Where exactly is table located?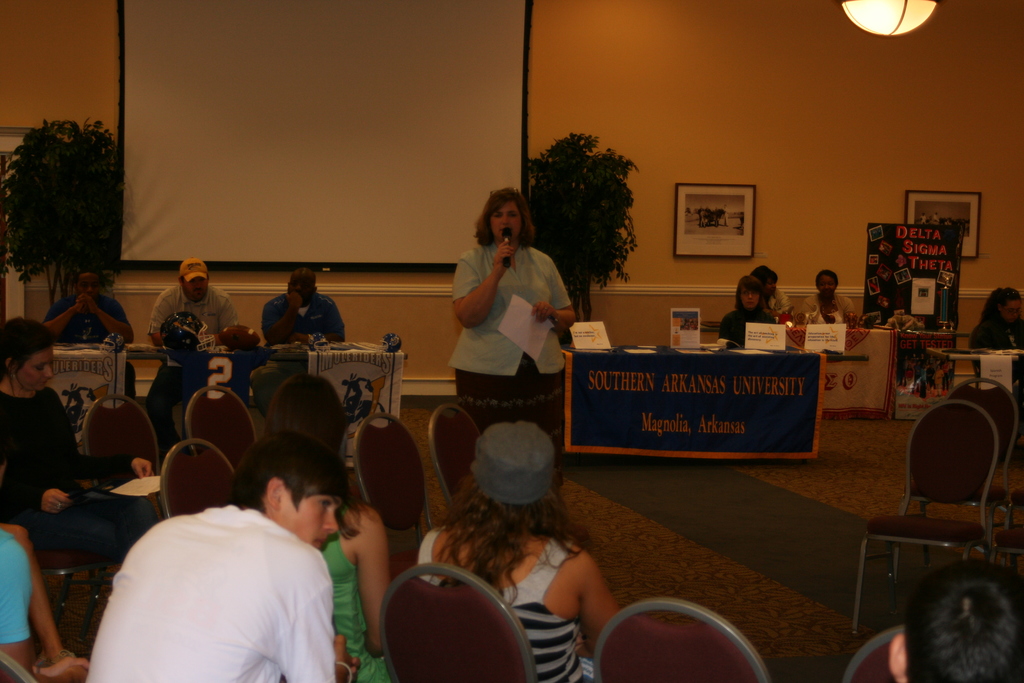
Its bounding box is (700,304,973,418).
